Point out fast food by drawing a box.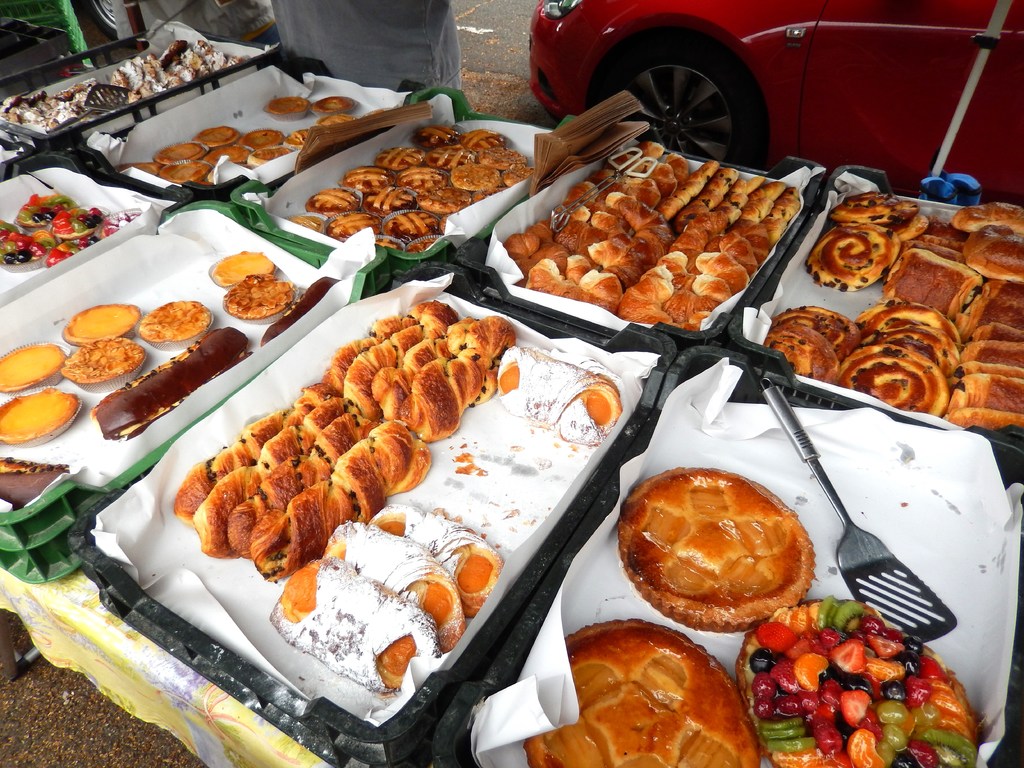
locate(640, 266, 738, 305).
